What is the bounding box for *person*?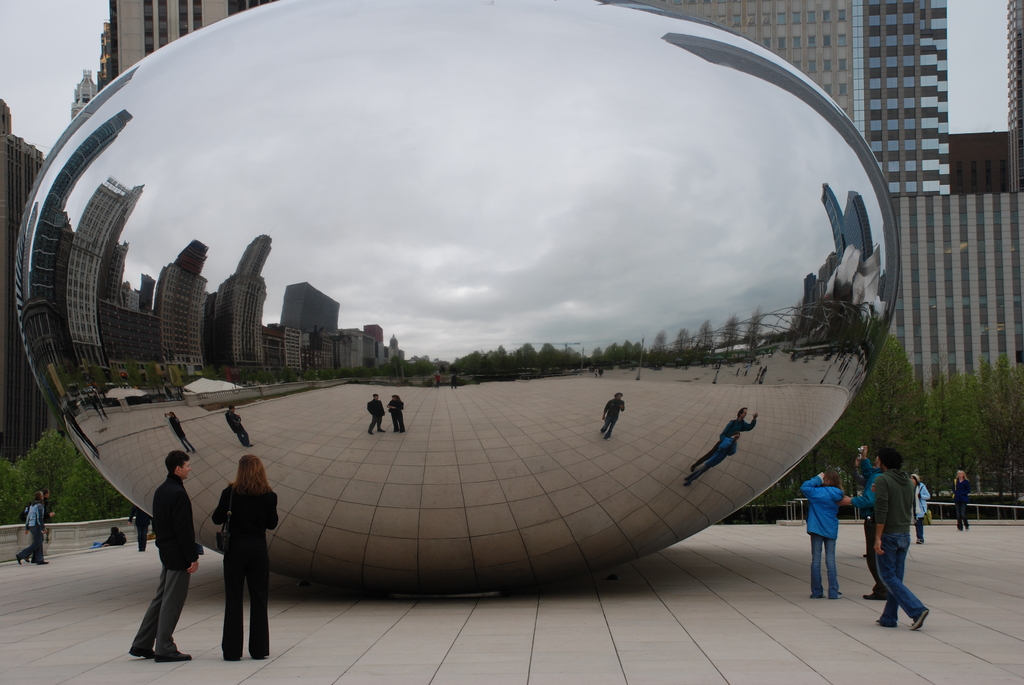
left=389, top=395, right=402, bottom=430.
